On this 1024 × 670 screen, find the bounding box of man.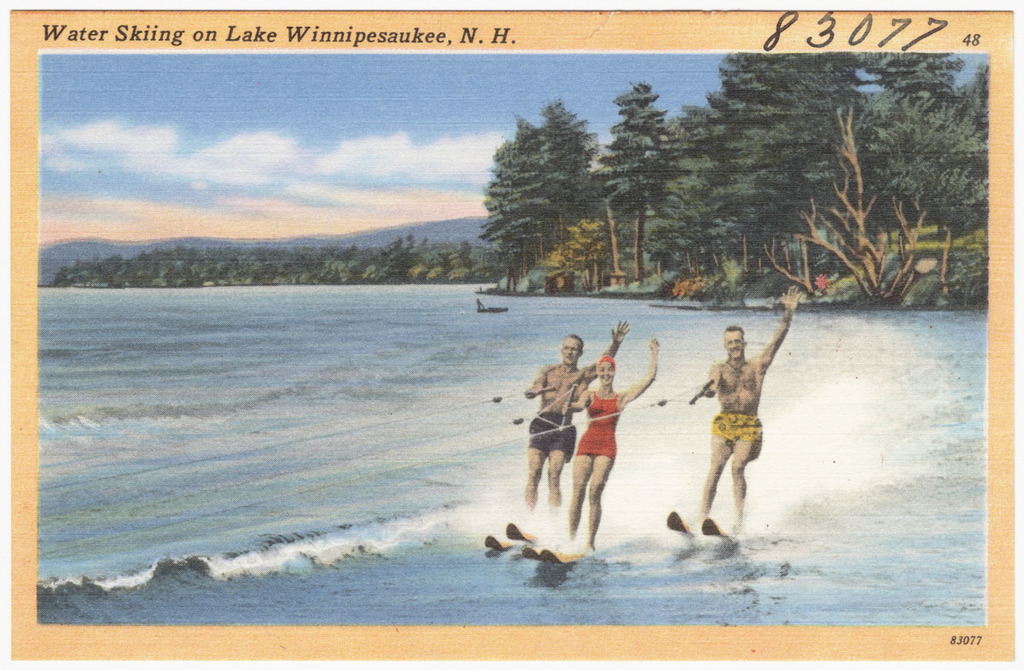
Bounding box: <region>519, 317, 631, 521</region>.
